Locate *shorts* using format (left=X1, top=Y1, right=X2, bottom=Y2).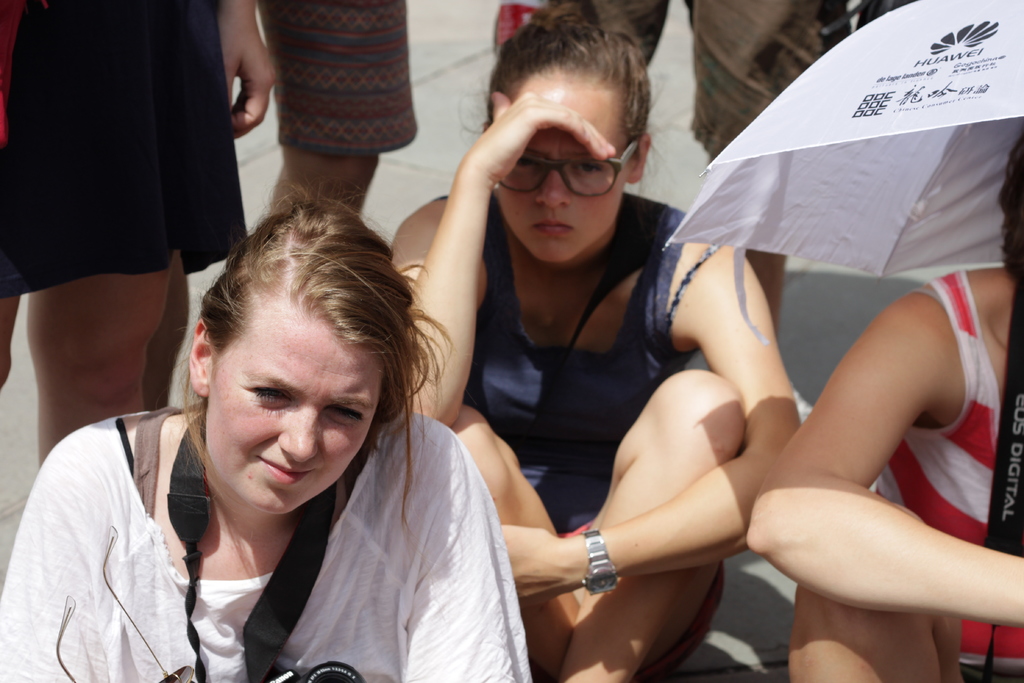
(left=514, top=0, right=846, bottom=161).
